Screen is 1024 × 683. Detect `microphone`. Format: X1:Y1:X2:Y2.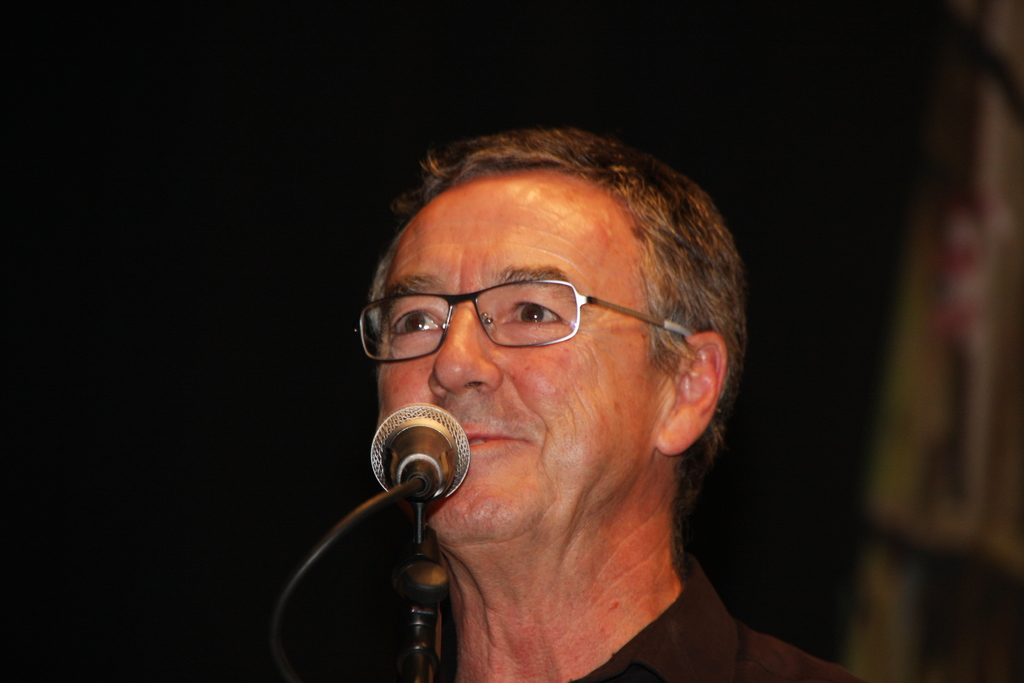
363:400:471:505.
